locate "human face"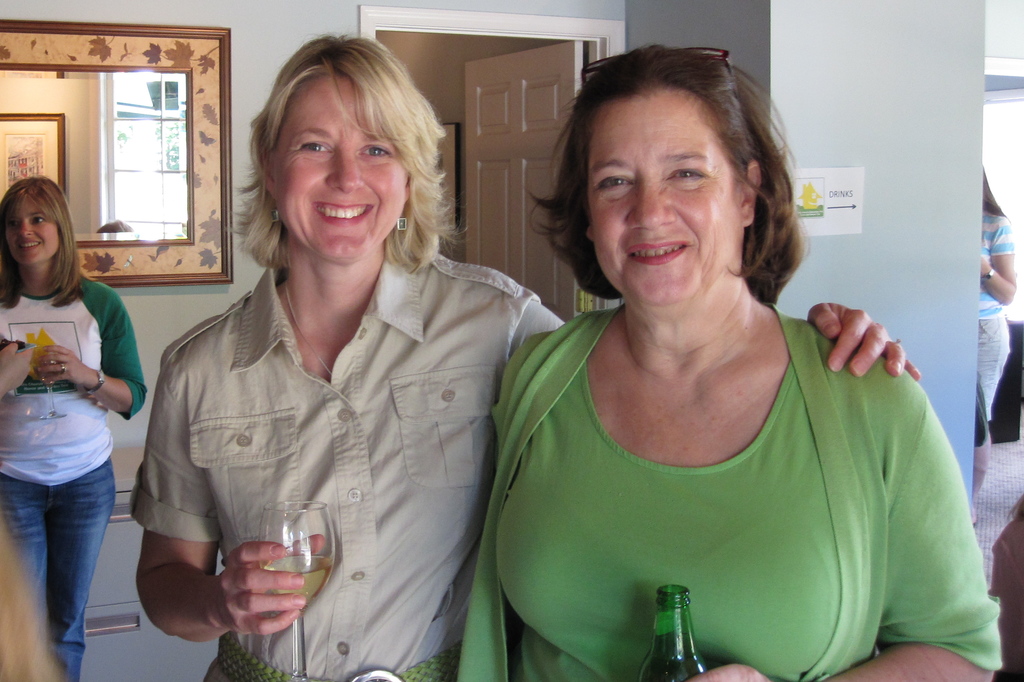
bbox(4, 197, 58, 265)
